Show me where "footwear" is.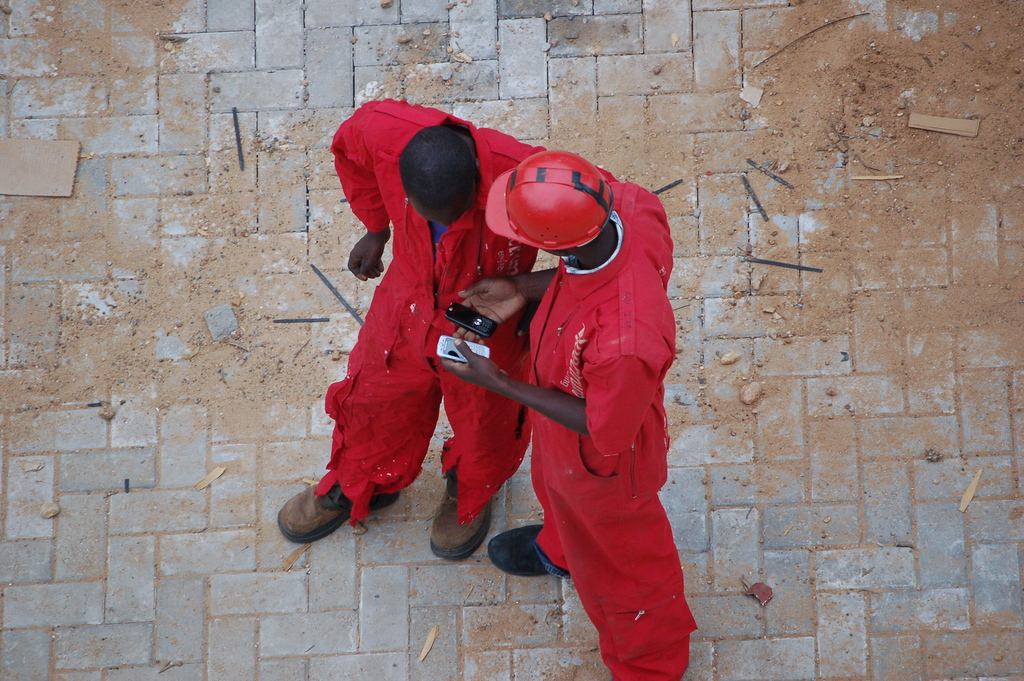
"footwear" is at (269,461,374,554).
